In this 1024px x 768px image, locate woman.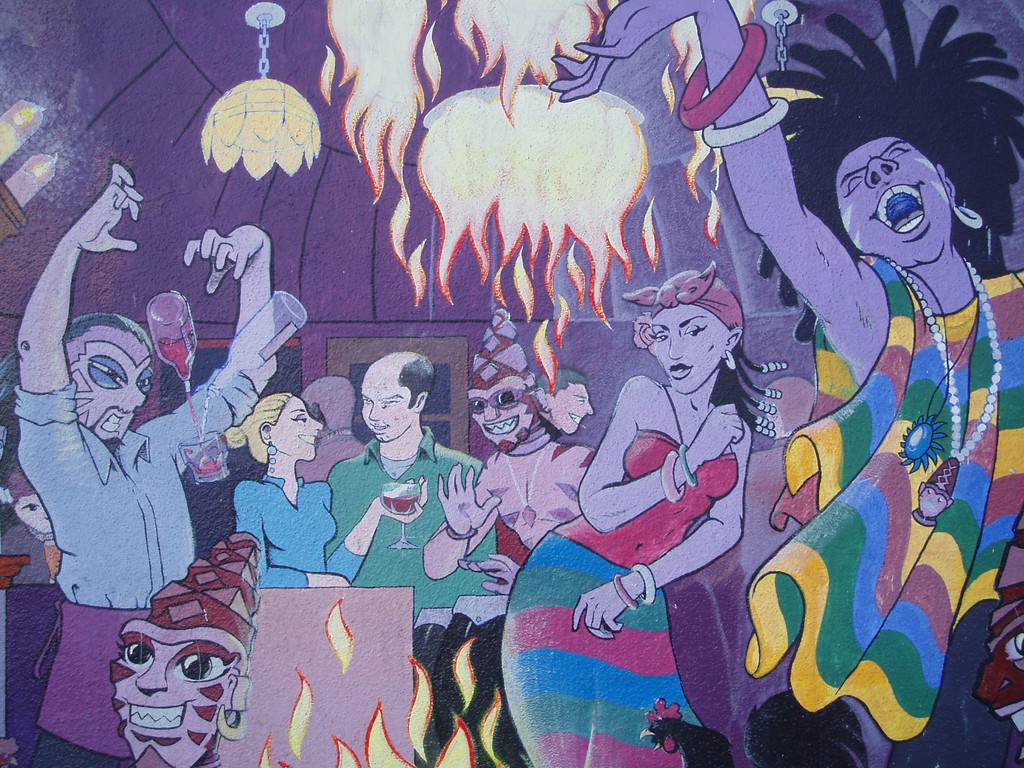
Bounding box: detection(223, 390, 433, 589).
